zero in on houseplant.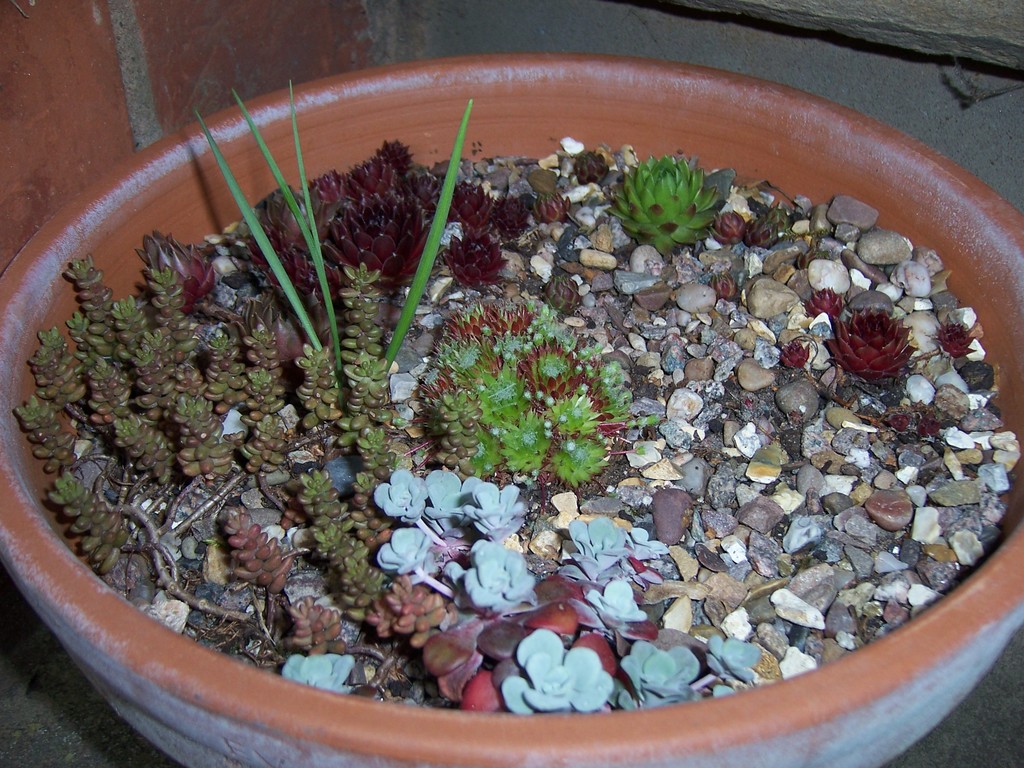
Zeroed in: (0, 47, 1023, 767).
